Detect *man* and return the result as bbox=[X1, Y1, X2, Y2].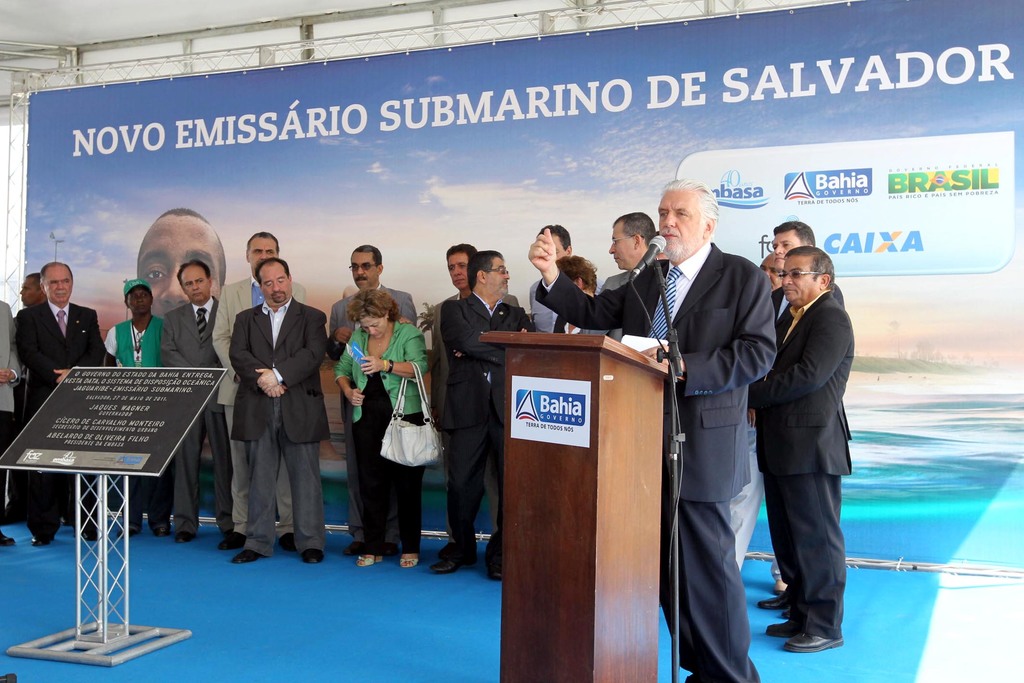
bbox=[531, 177, 778, 682].
